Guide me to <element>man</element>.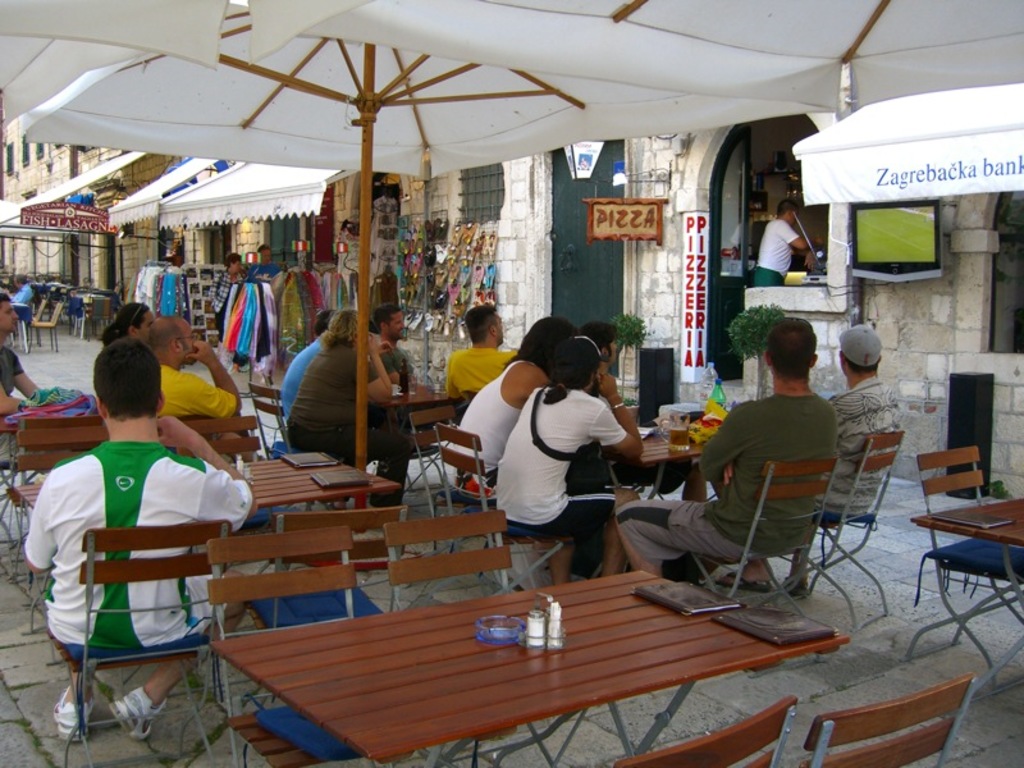
Guidance: x1=760, y1=204, x2=817, y2=287.
